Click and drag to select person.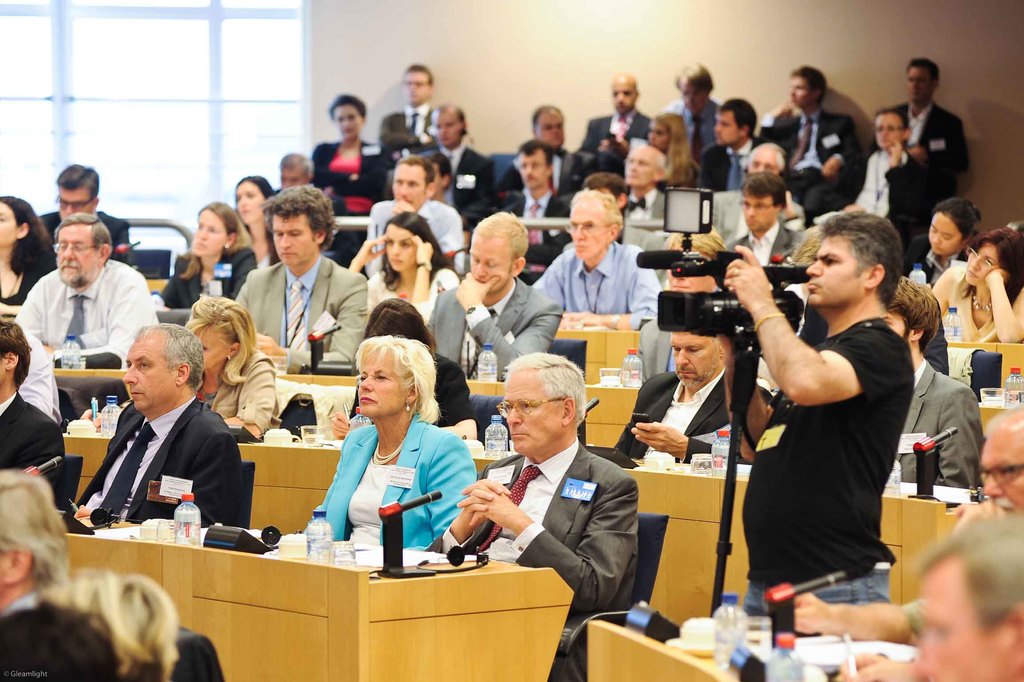
Selection: box=[582, 76, 655, 151].
